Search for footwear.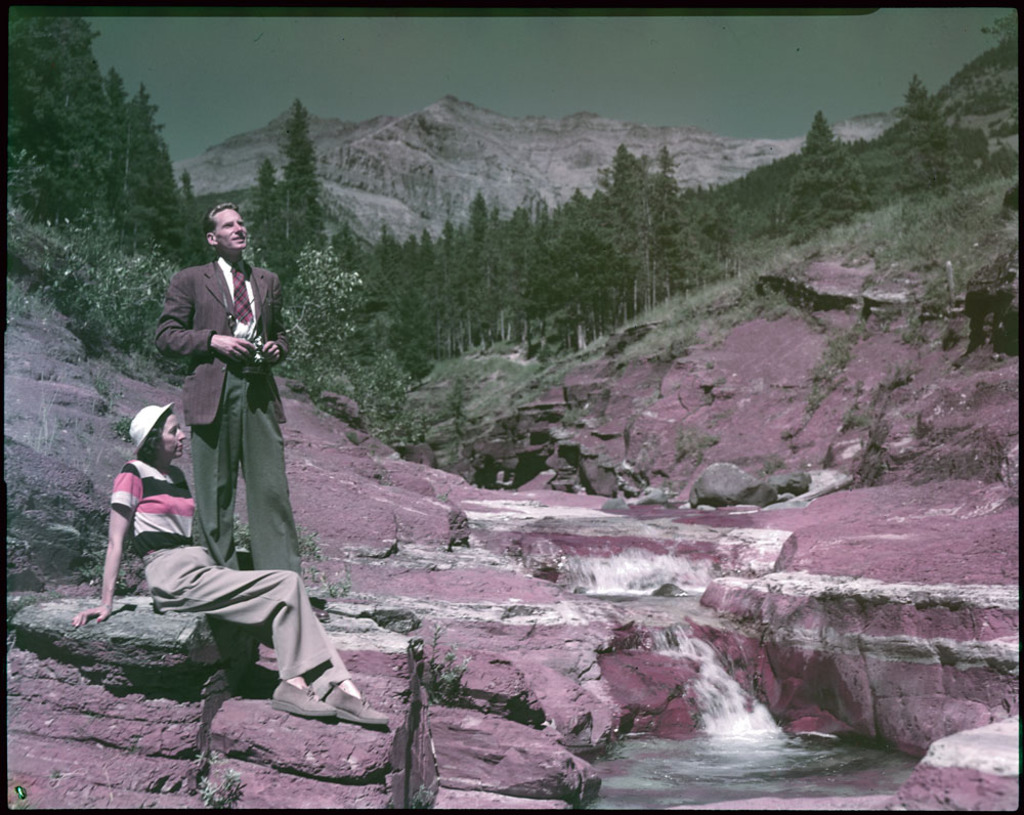
Found at (318,682,395,726).
